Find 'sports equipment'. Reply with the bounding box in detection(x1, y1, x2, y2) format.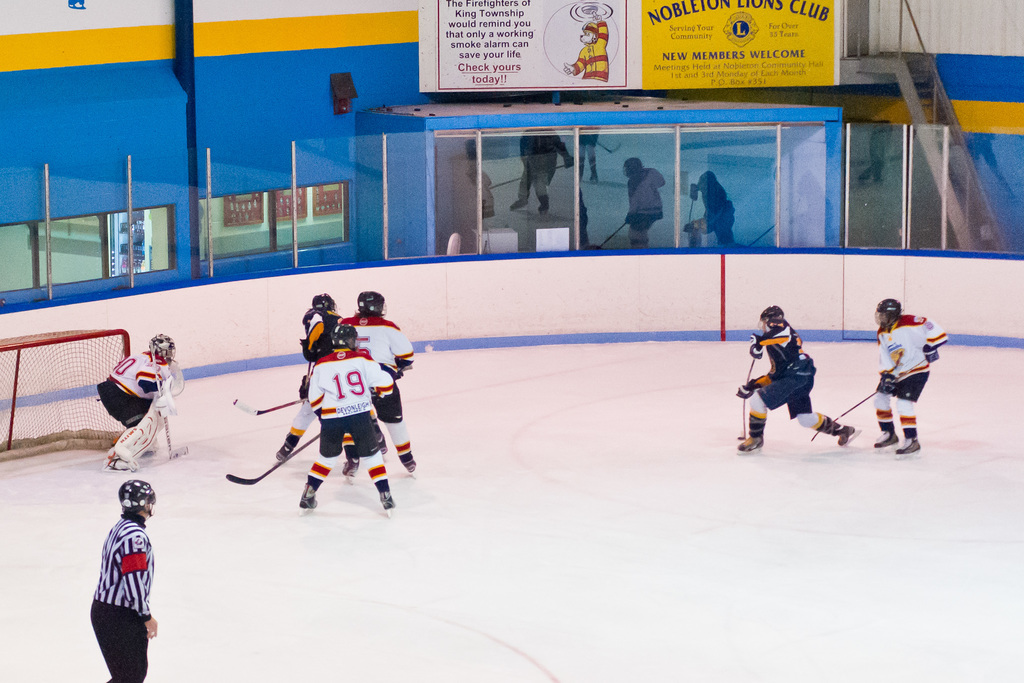
detection(746, 336, 765, 359).
